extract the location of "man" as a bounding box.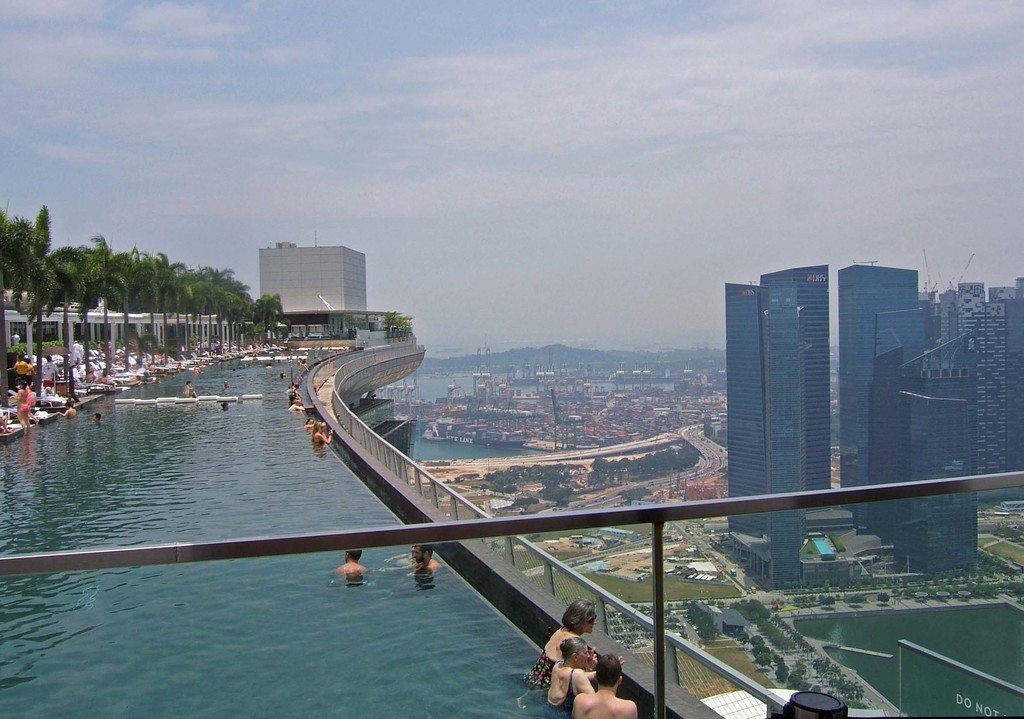
bbox=(571, 653, 638, 718).
